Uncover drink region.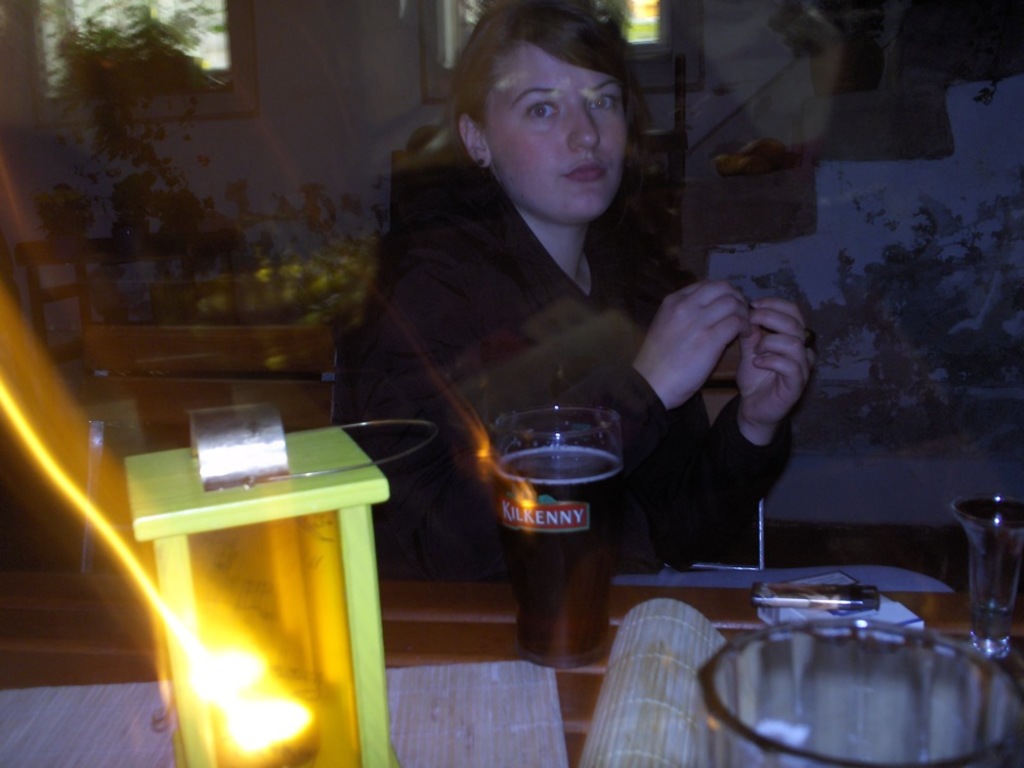
Uncovered: 495, 444, 623, 671.
